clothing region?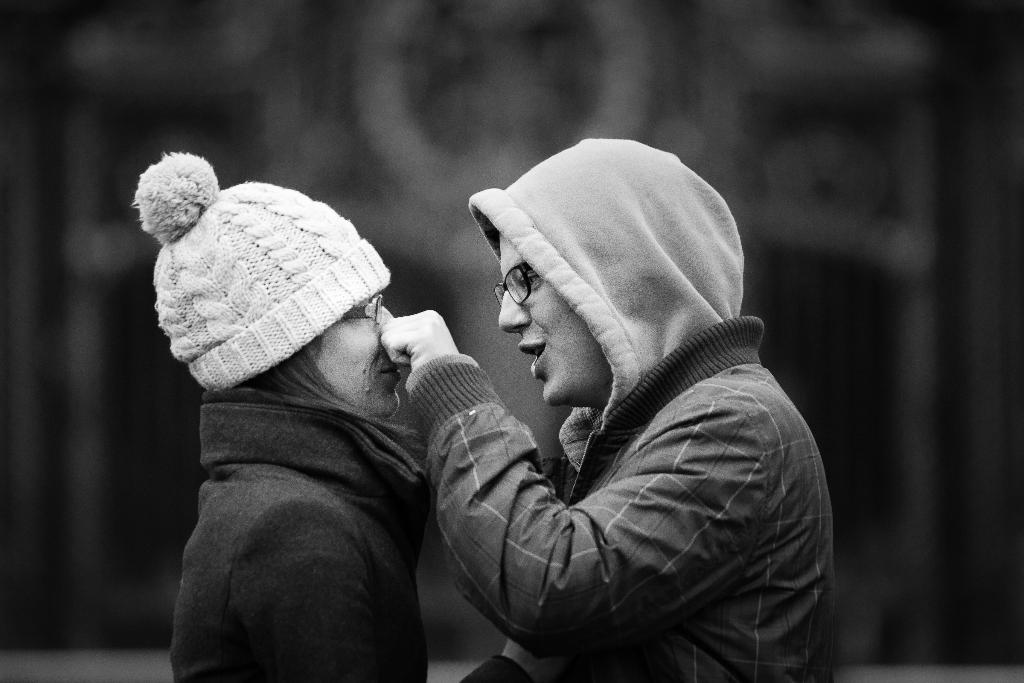
168,385,541,682
